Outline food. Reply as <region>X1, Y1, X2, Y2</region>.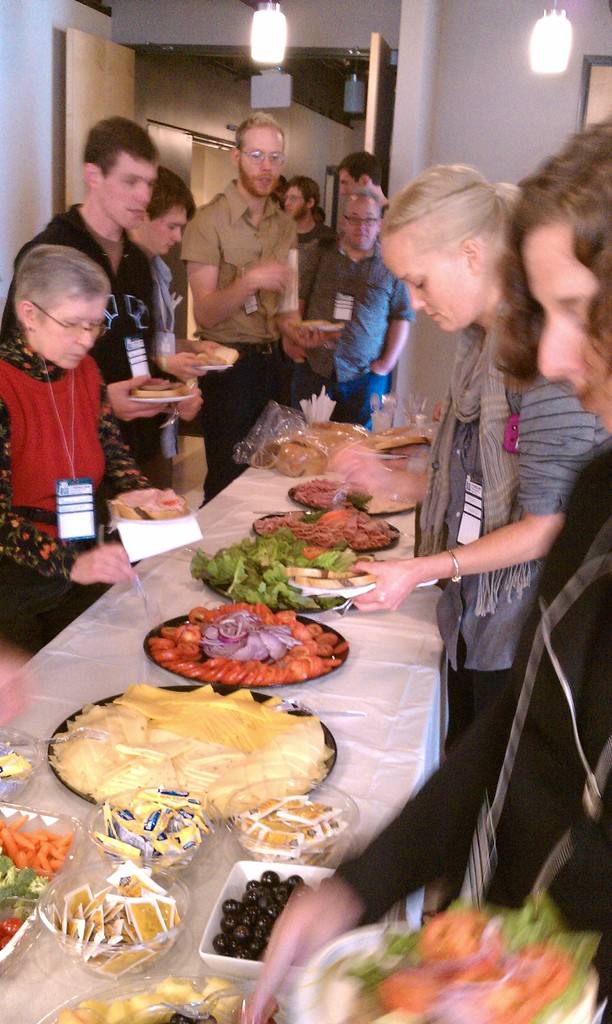
<region>195, 341, 239, 364</region>.
